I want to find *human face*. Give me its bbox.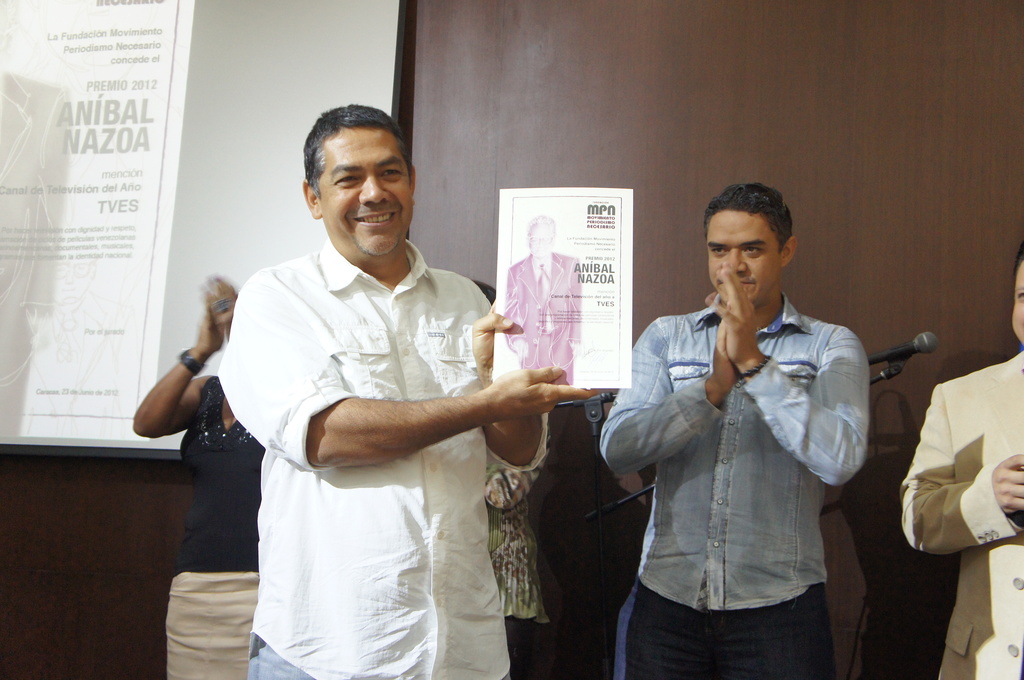
705/203/781/308.
